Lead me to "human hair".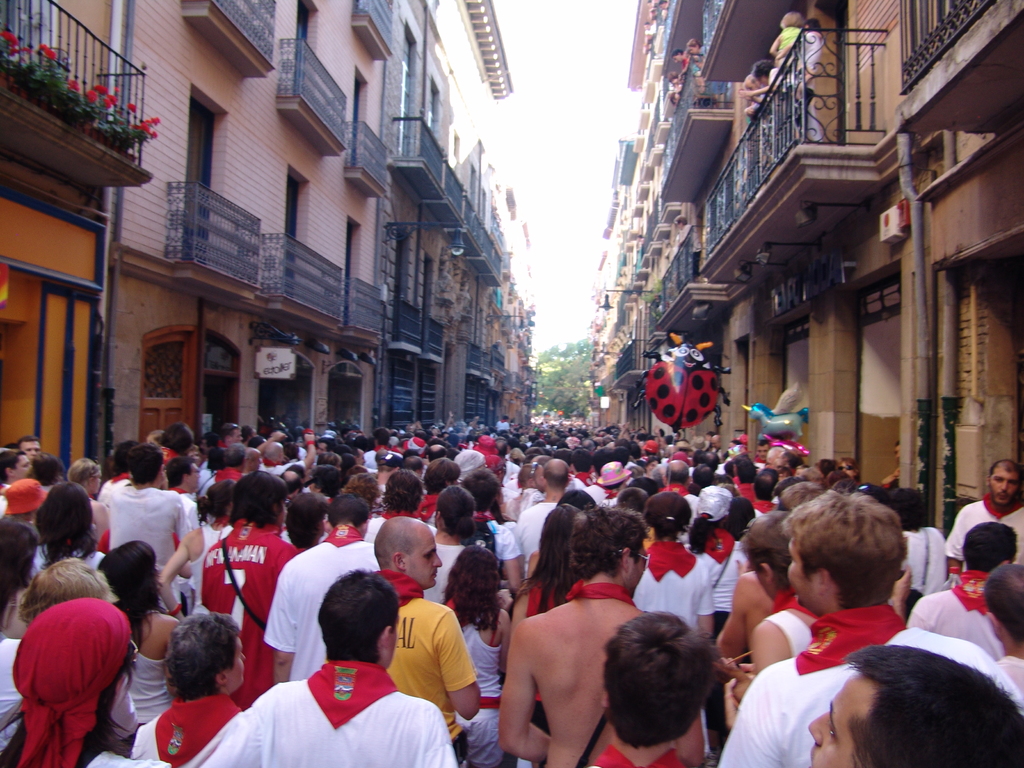
Lead to bbox=[282, 442, 300, 451].
